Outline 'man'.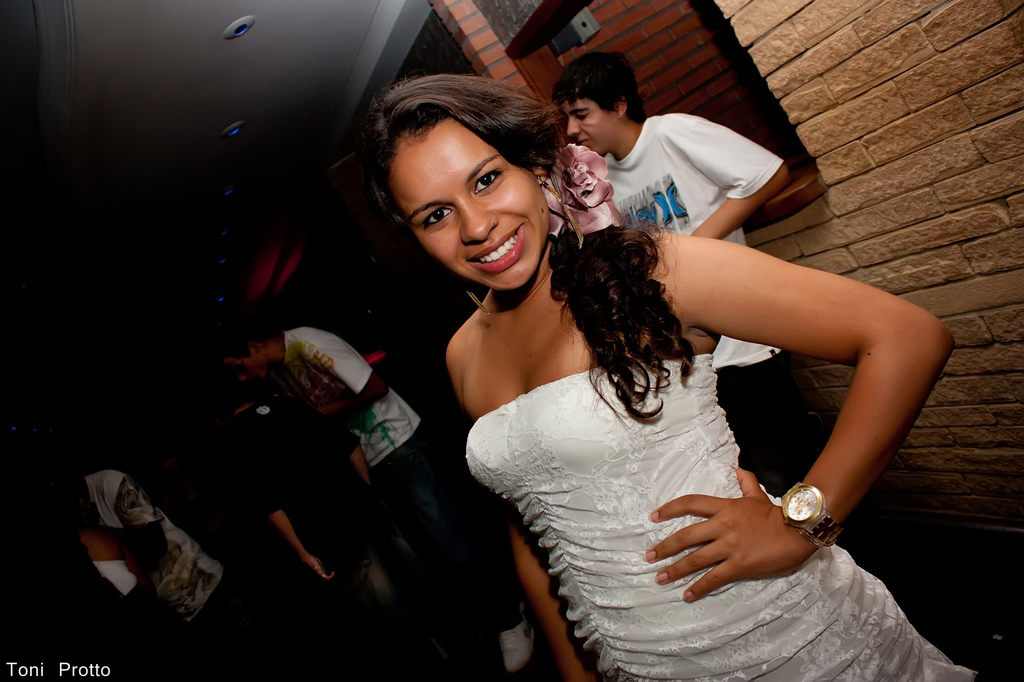
Outline: bbox=(212, 388, 472, 681).
